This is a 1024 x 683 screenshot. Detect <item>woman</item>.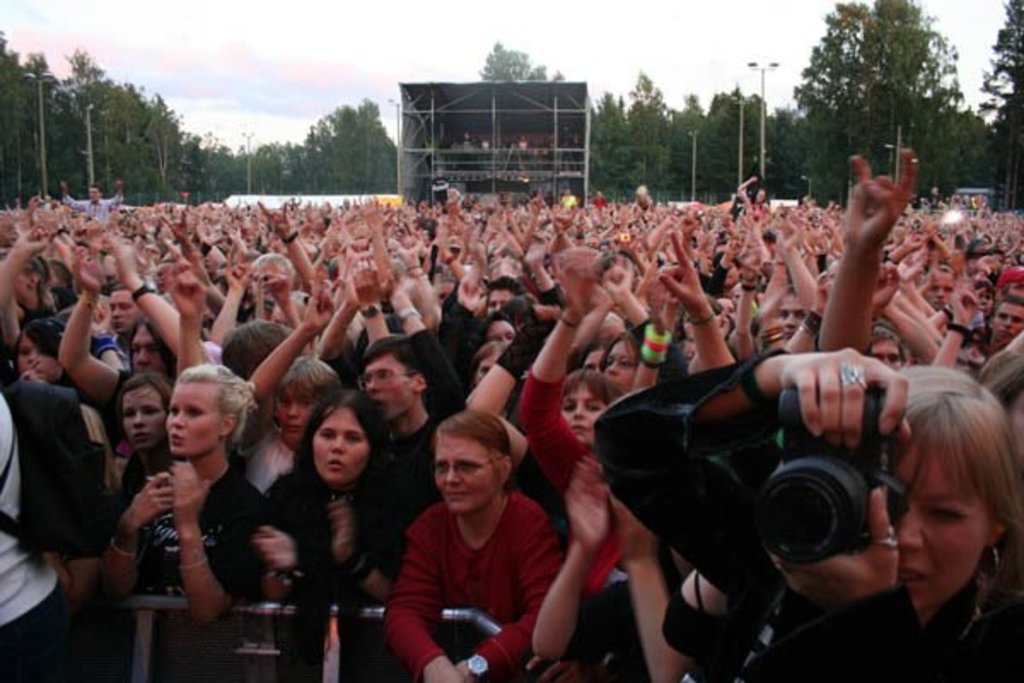
{"left": 592, "top": 342, "right": 1022, "bottom": 681}.
